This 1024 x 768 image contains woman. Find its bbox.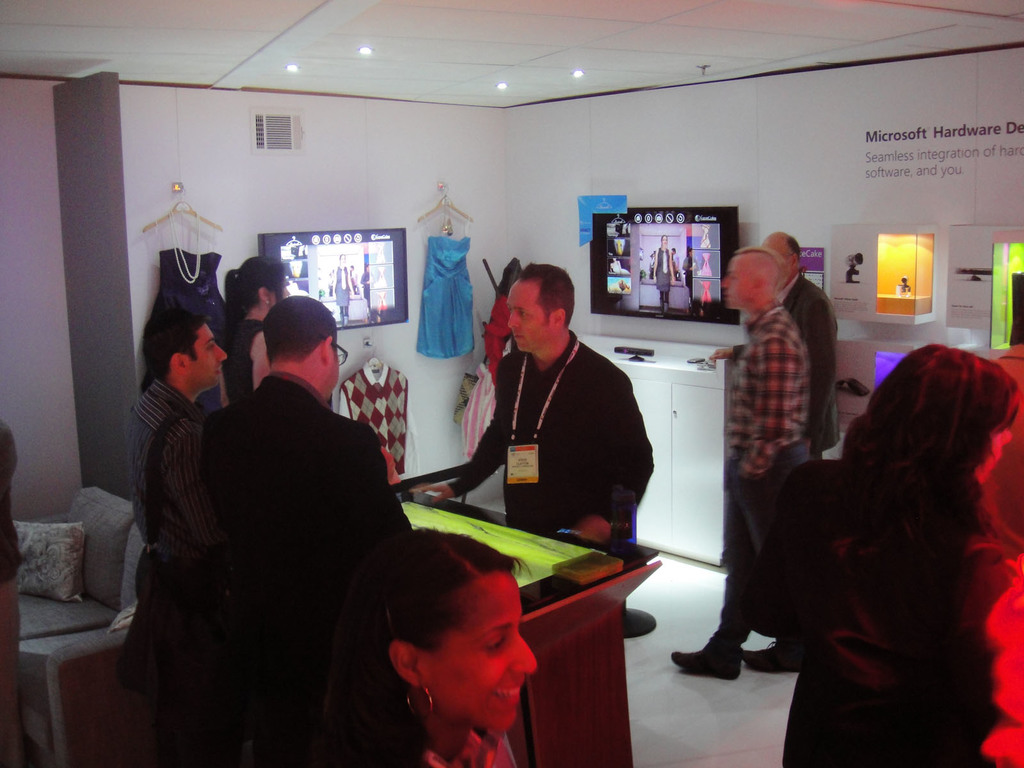
318:531:536:767.
